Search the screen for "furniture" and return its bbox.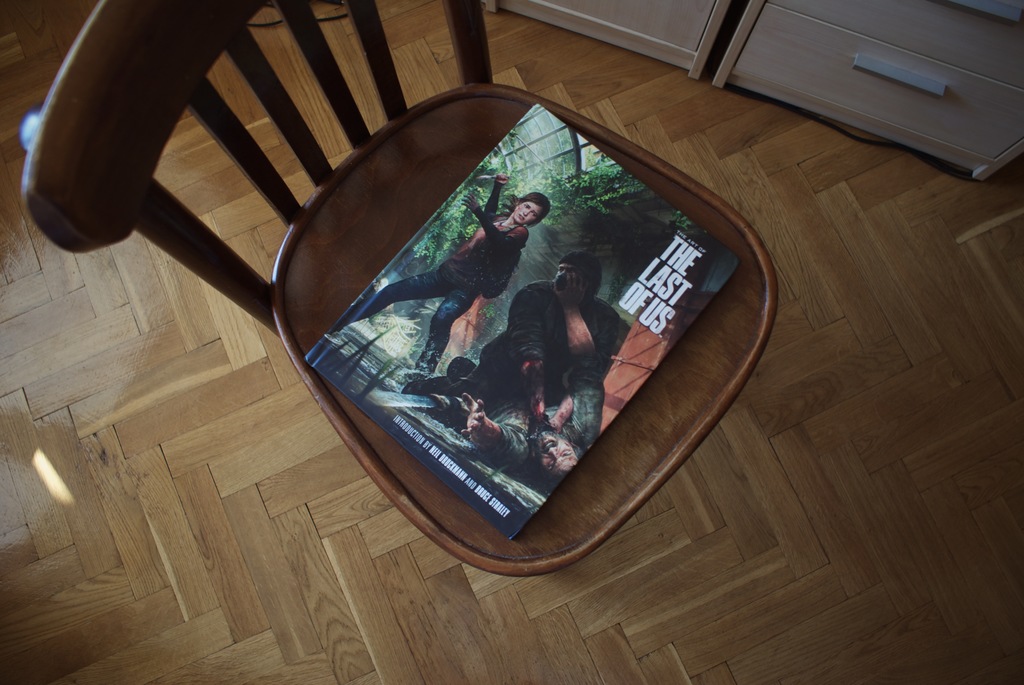
Found: box(24, 0, 776, 578).
